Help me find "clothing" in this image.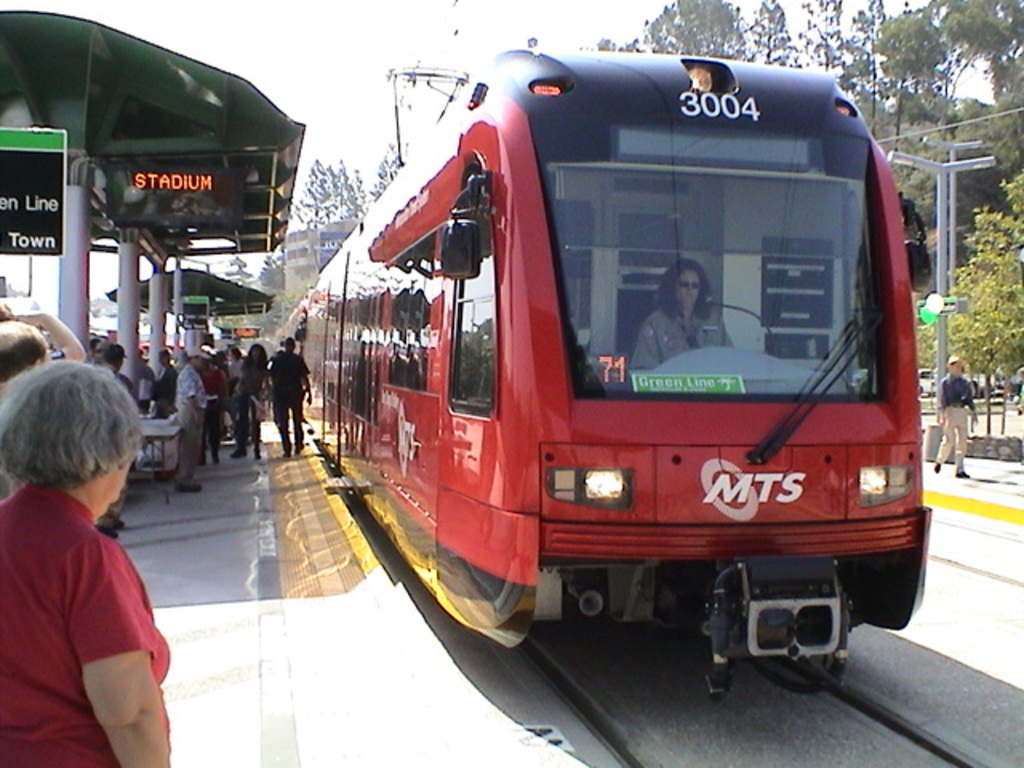
Found it: detection(936, 374, 981, 478).
